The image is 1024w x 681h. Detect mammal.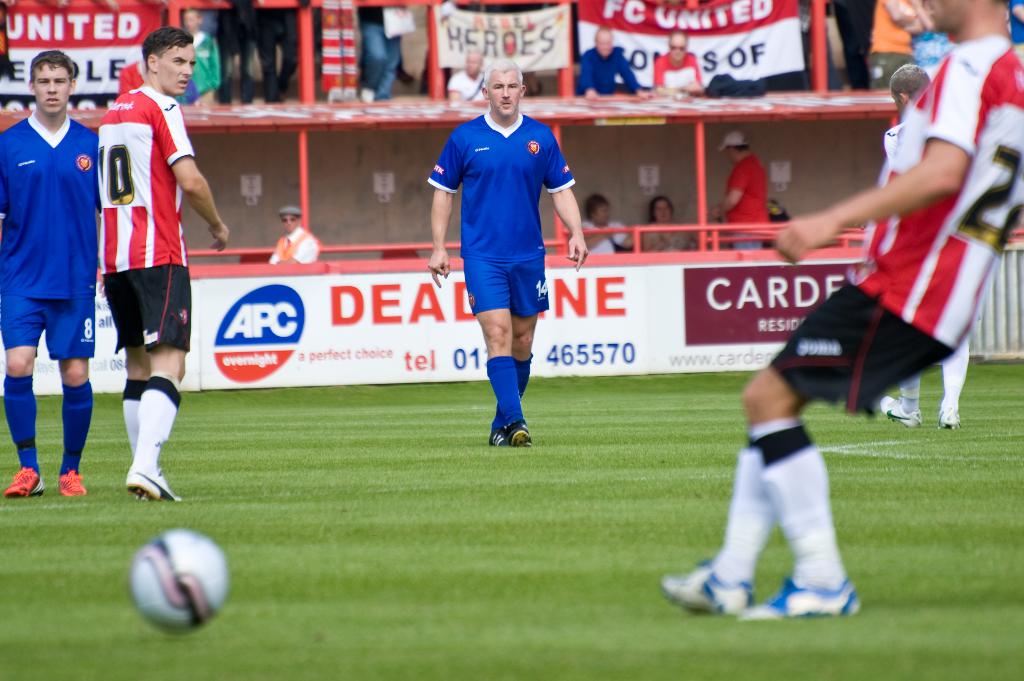
Detection: x1=360 y1=0 x2=406 y2=106.
